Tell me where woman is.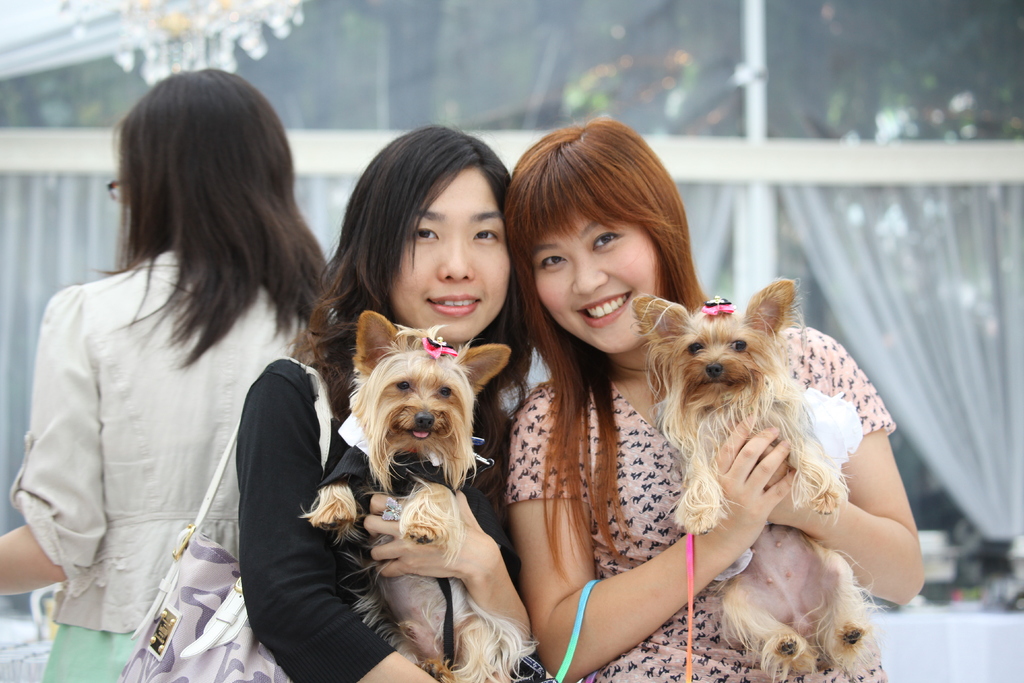
woman is at <box>234,128,552,682</box>.
